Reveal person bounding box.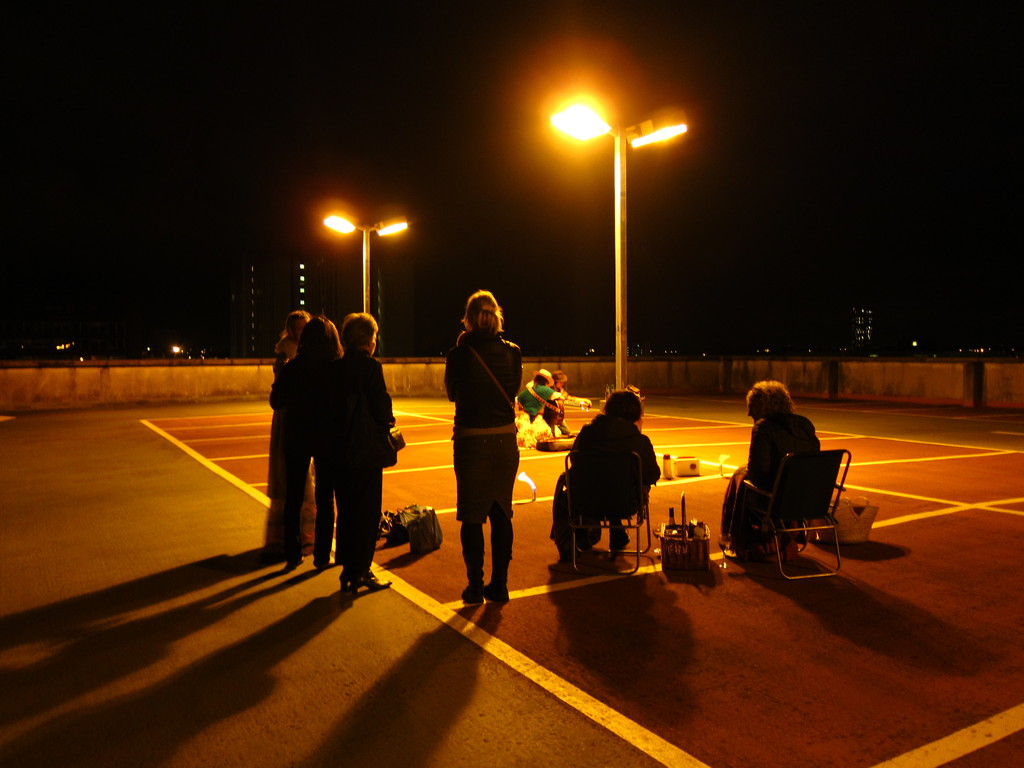
Revealed: region(337, 312, 394, 584).
